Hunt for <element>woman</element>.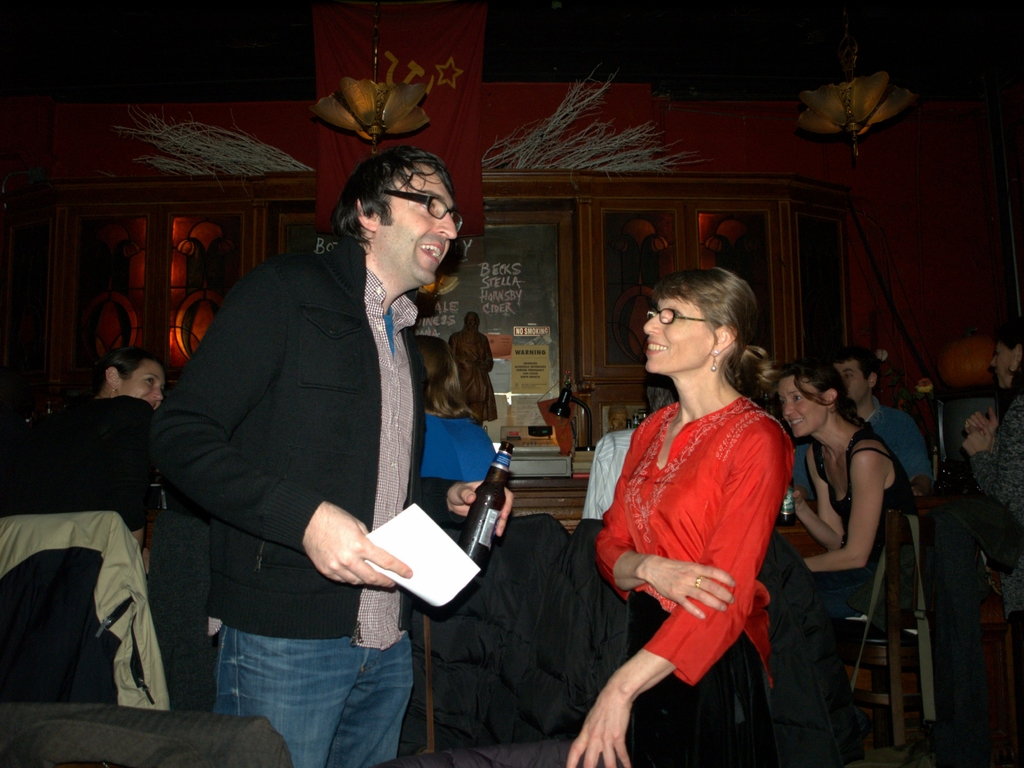
Hunted down at locate(587, 245, 795, 767).
